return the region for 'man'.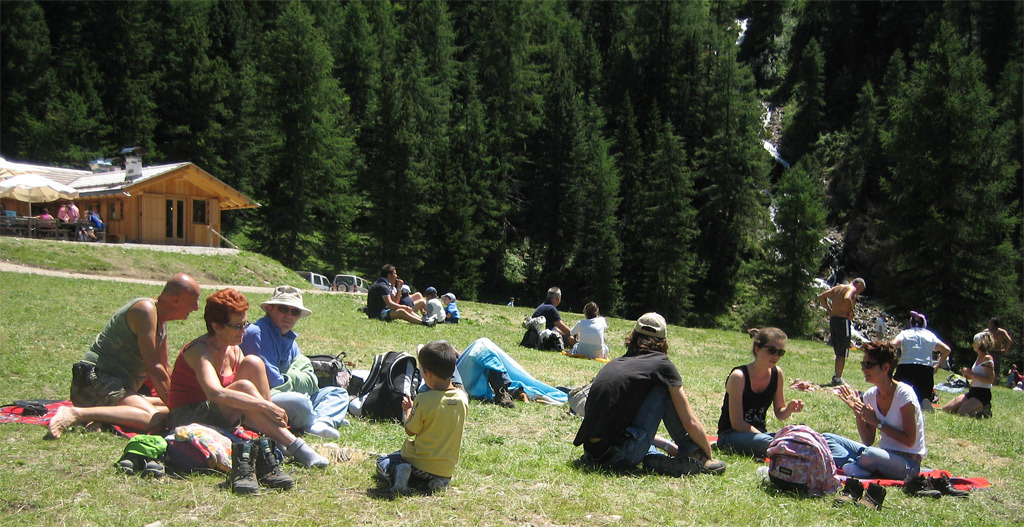
{"x1": 520, "y1": 284, "x2": 576, "y2": 348}.
